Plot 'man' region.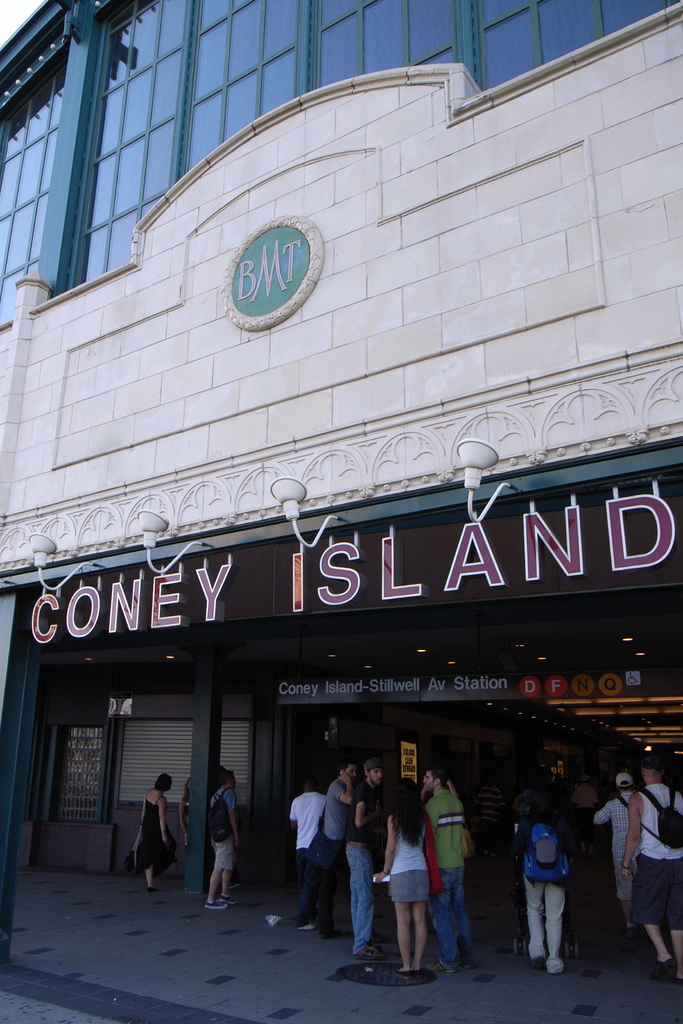
Plotted at [478, 784, 507, 852].
